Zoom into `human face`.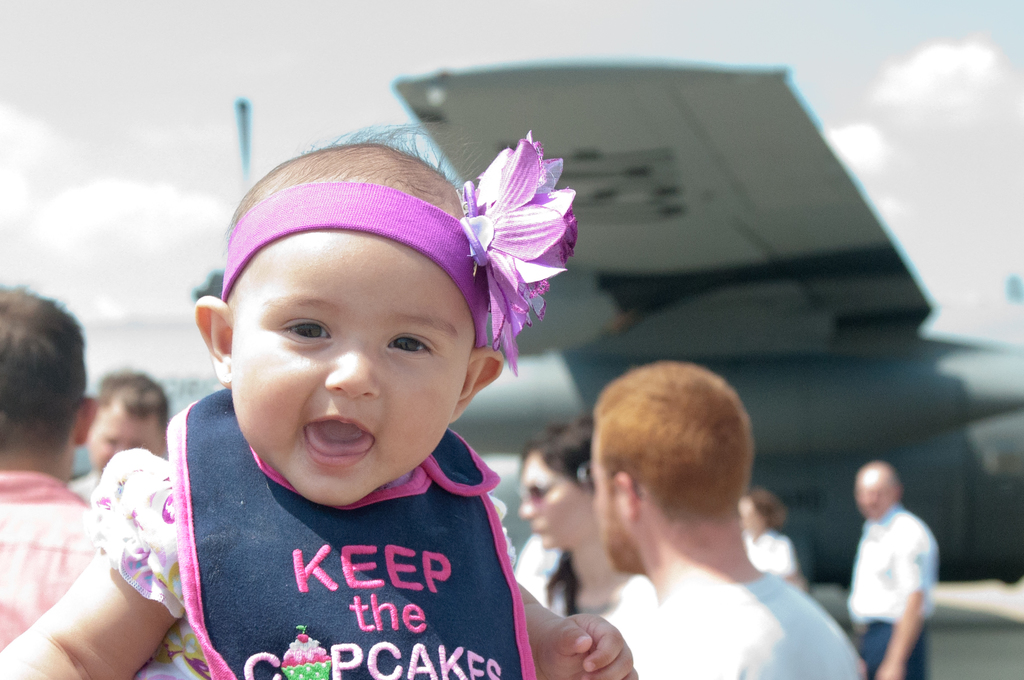
Zoom target: Rect(592, 442, 628, 574).
